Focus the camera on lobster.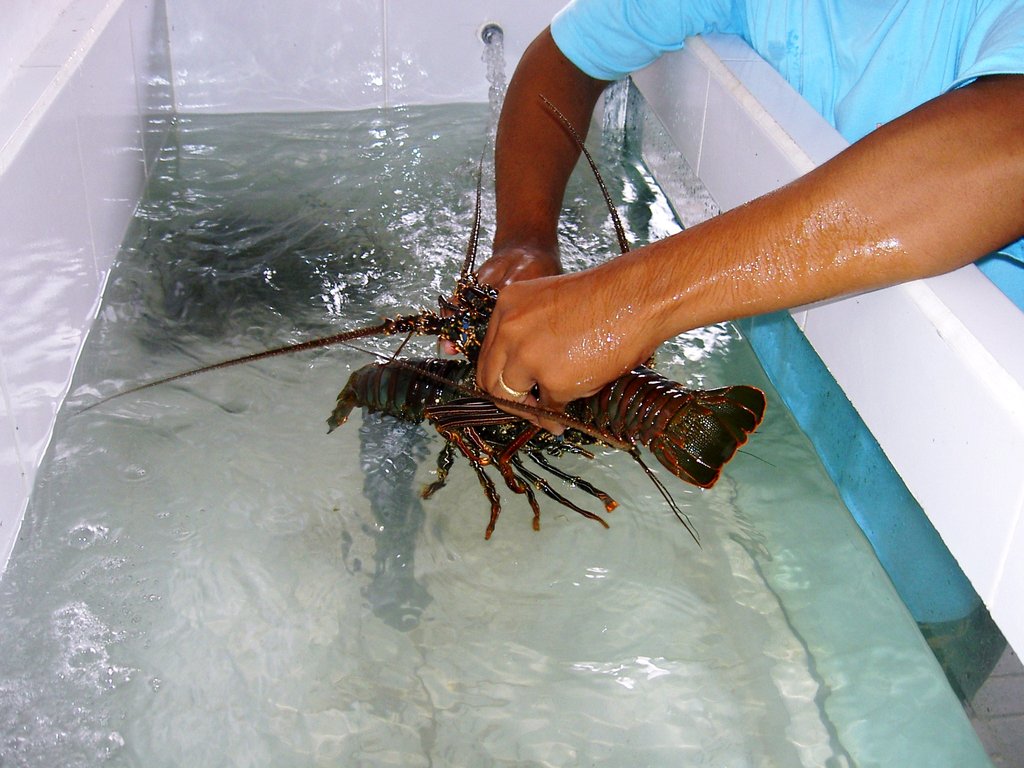
Focus region: 70,92,775,554.
